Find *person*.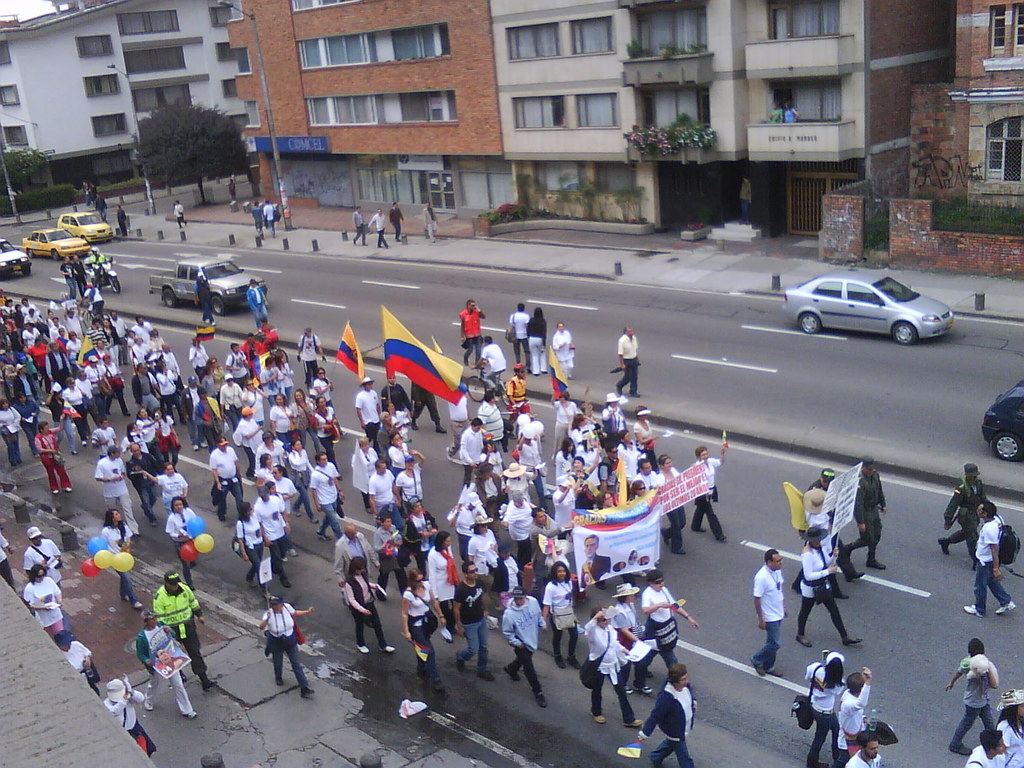
83,179,102,204.
